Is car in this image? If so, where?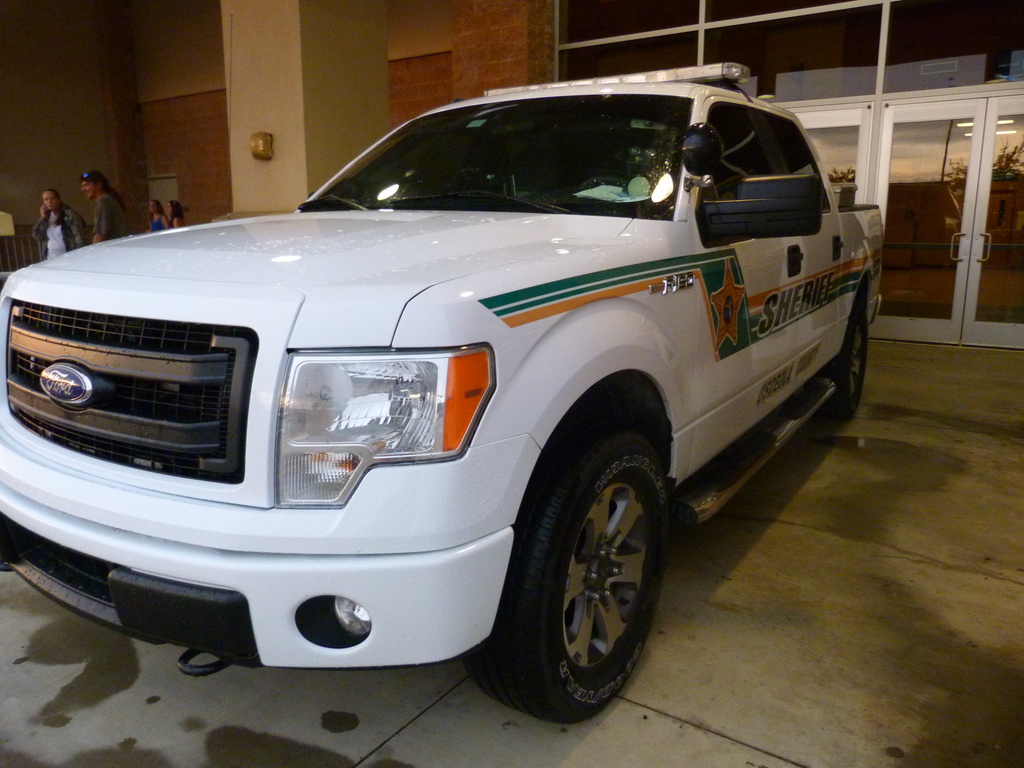
Yes, at (left=0, top=67, right=916, bottom=701).
